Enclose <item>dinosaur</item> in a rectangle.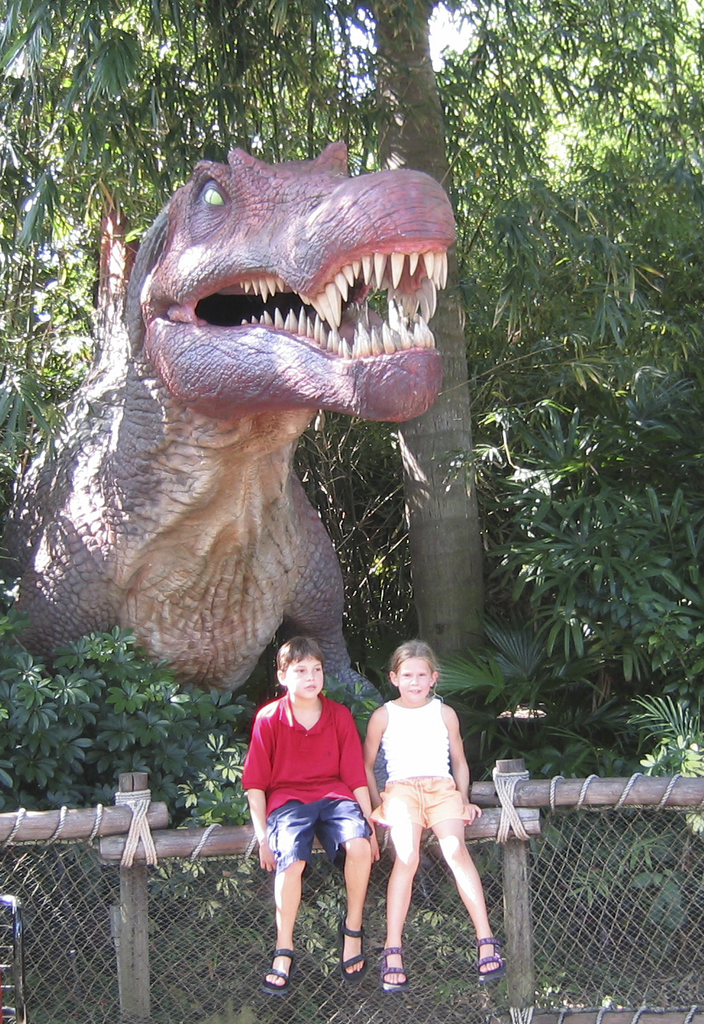
Rect(15, 140, 457, 710).
